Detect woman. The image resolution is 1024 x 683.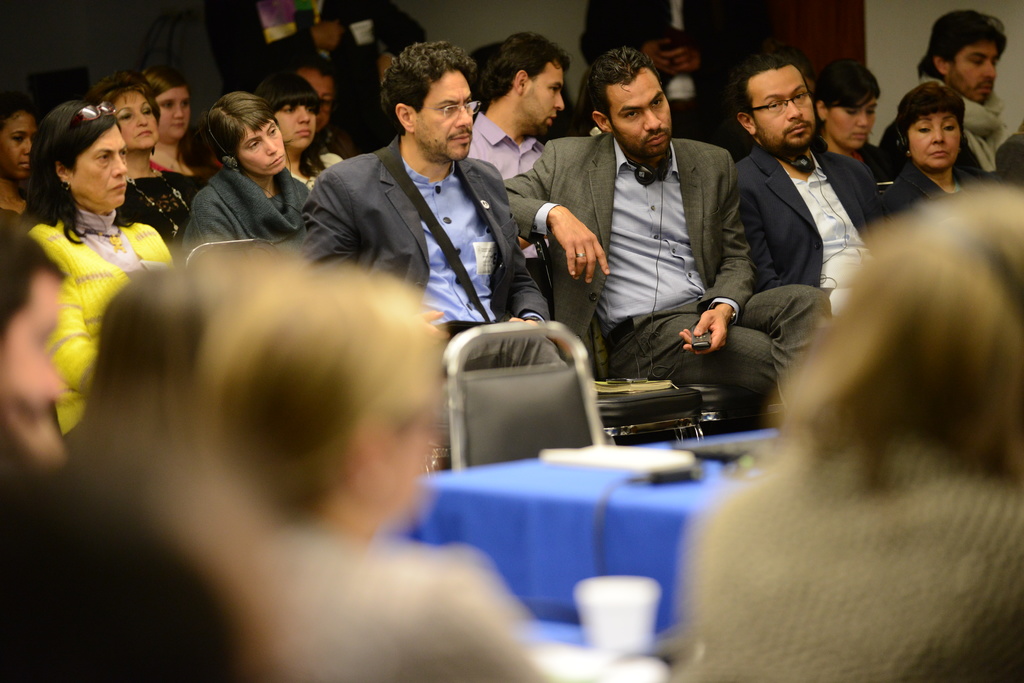
Rect(99, 63, 232, 276).
